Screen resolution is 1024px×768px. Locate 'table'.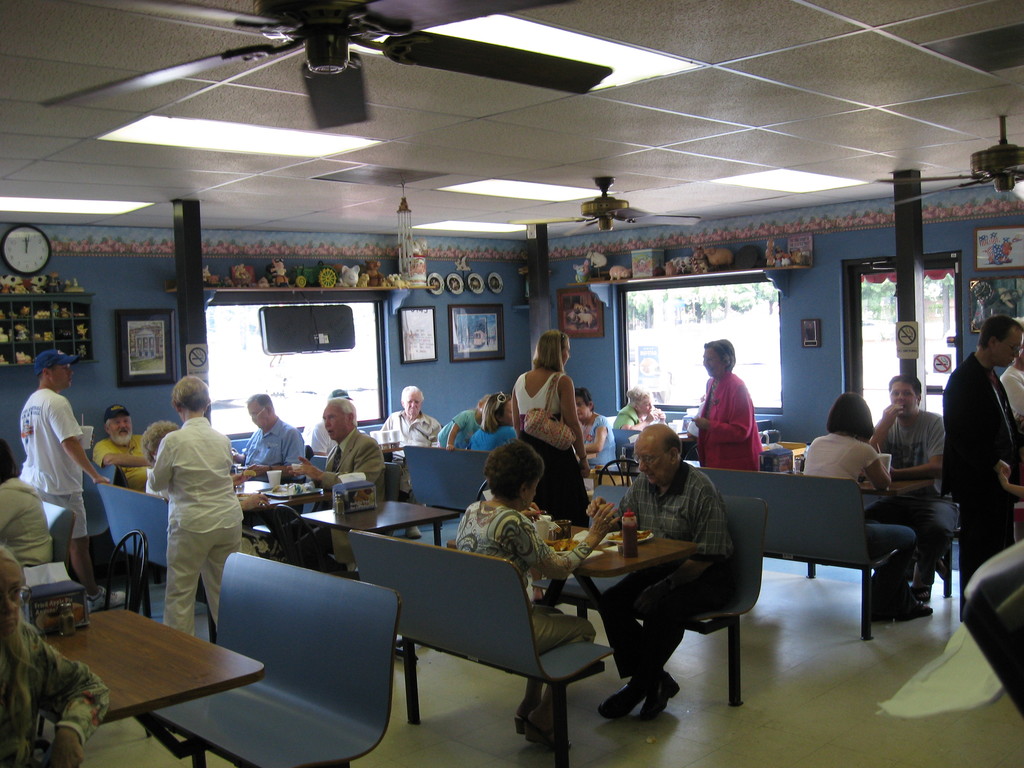
x1=303 y1=499 x2=460 y2=543.
